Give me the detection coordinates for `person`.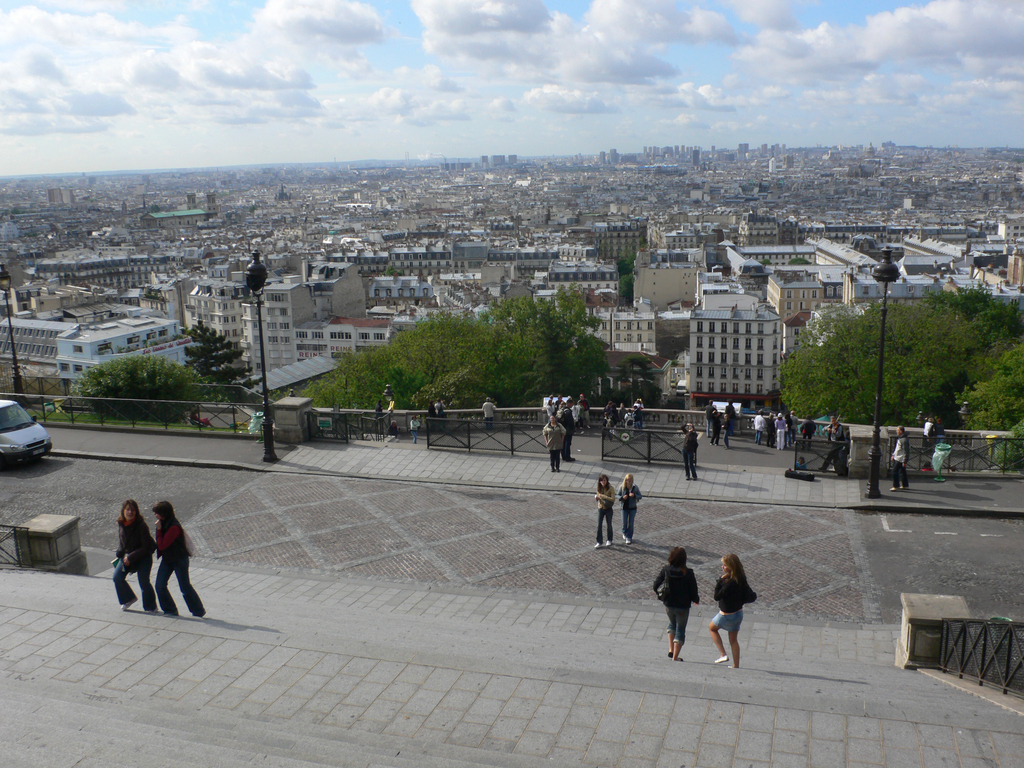
111,500,154,616.
